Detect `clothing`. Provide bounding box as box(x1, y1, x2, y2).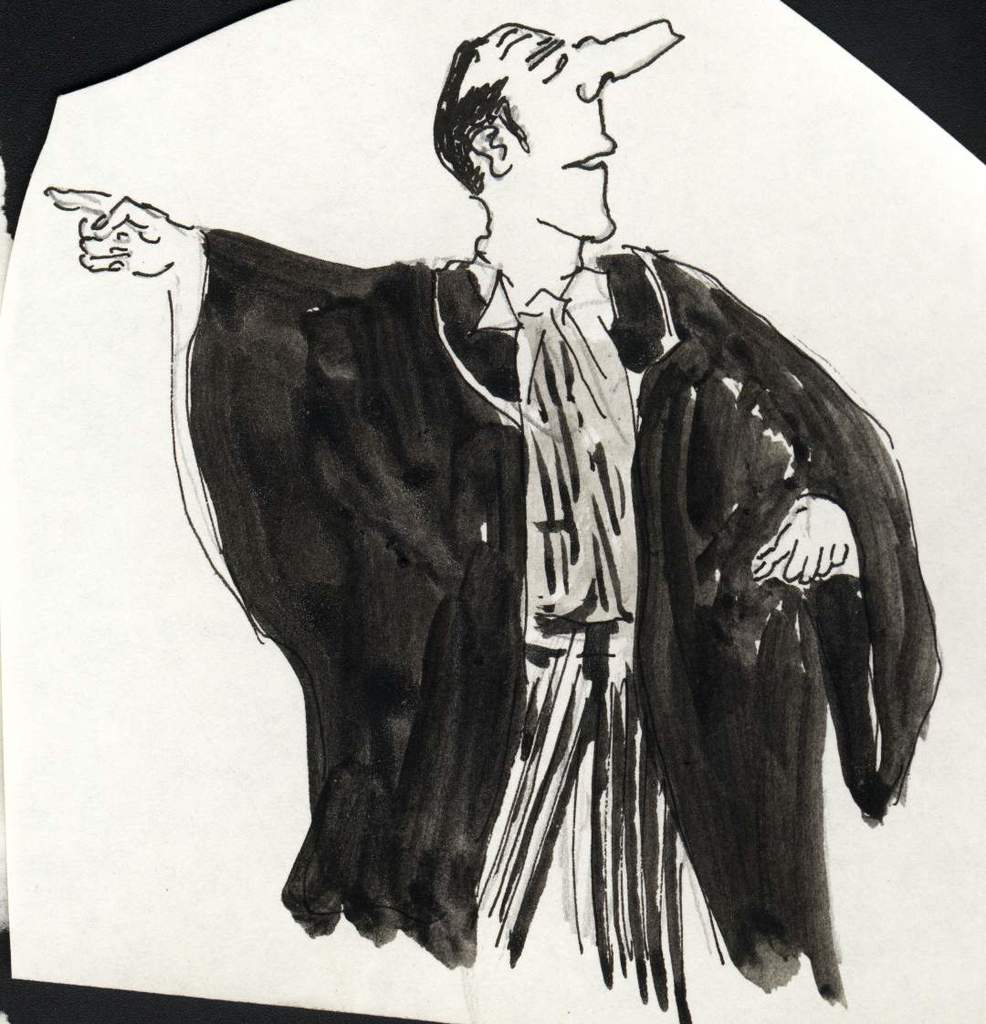
box(171, 241, 937, 1020).
